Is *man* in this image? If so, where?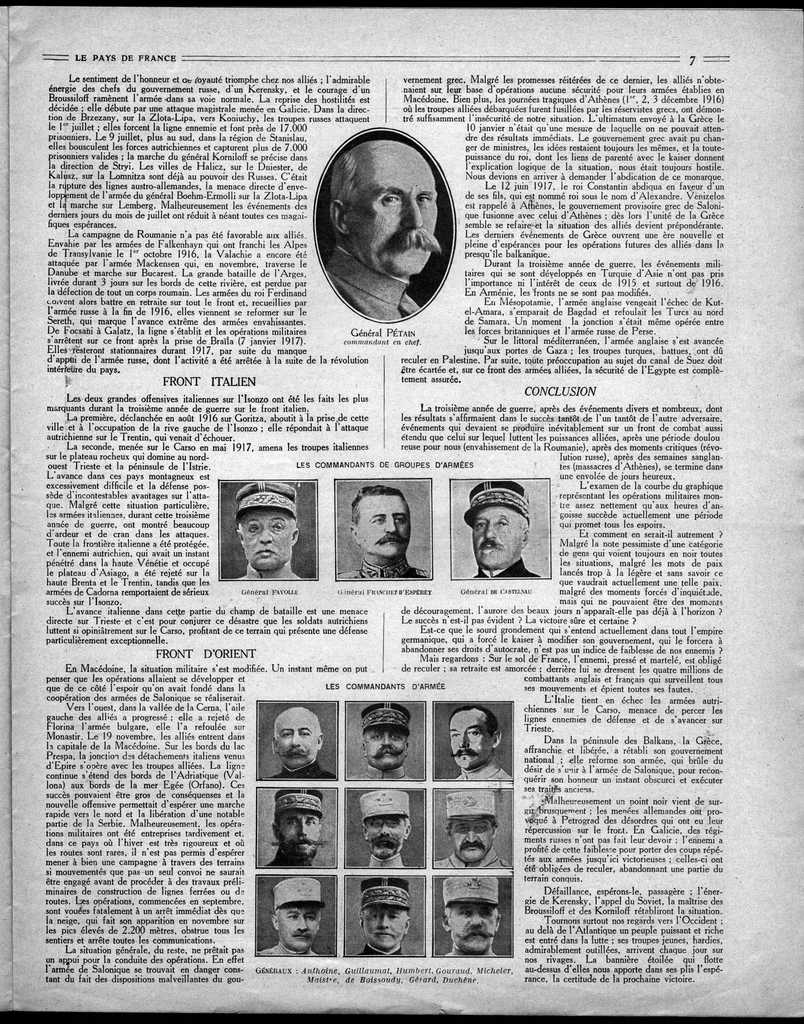
Yes, at rect(356, 881, 412, 957).
